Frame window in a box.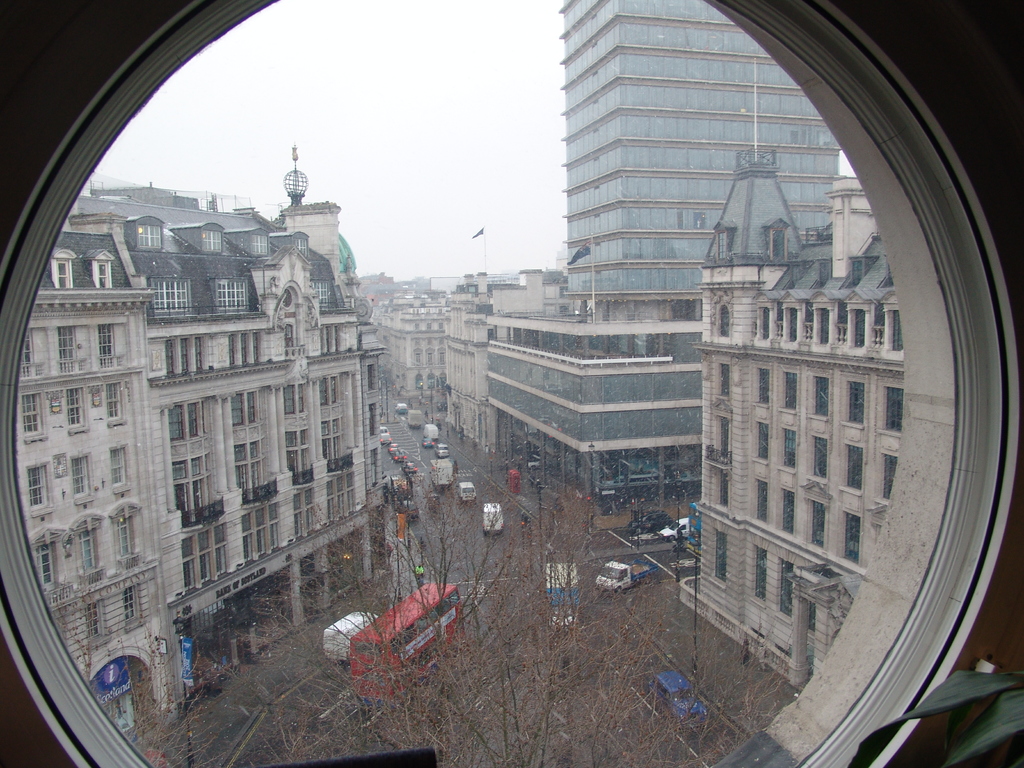
(x1=755, y1=420, x2=769, y2=464).
